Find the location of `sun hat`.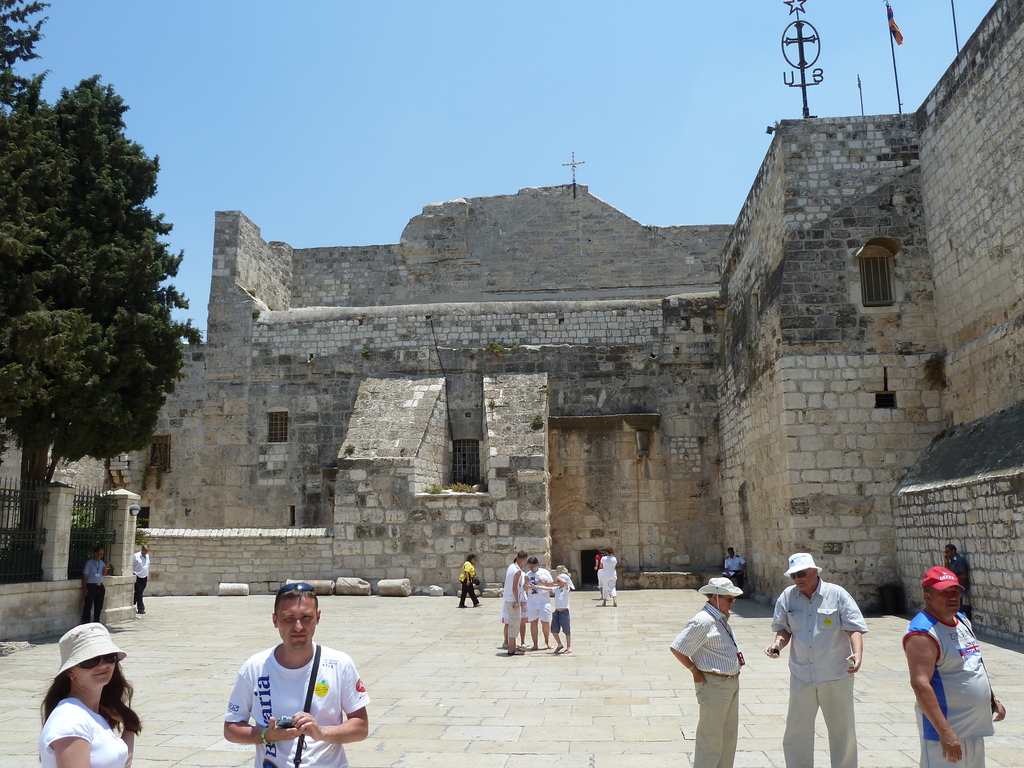
Location: [left=922, top=564, right=968, bottom=604].
